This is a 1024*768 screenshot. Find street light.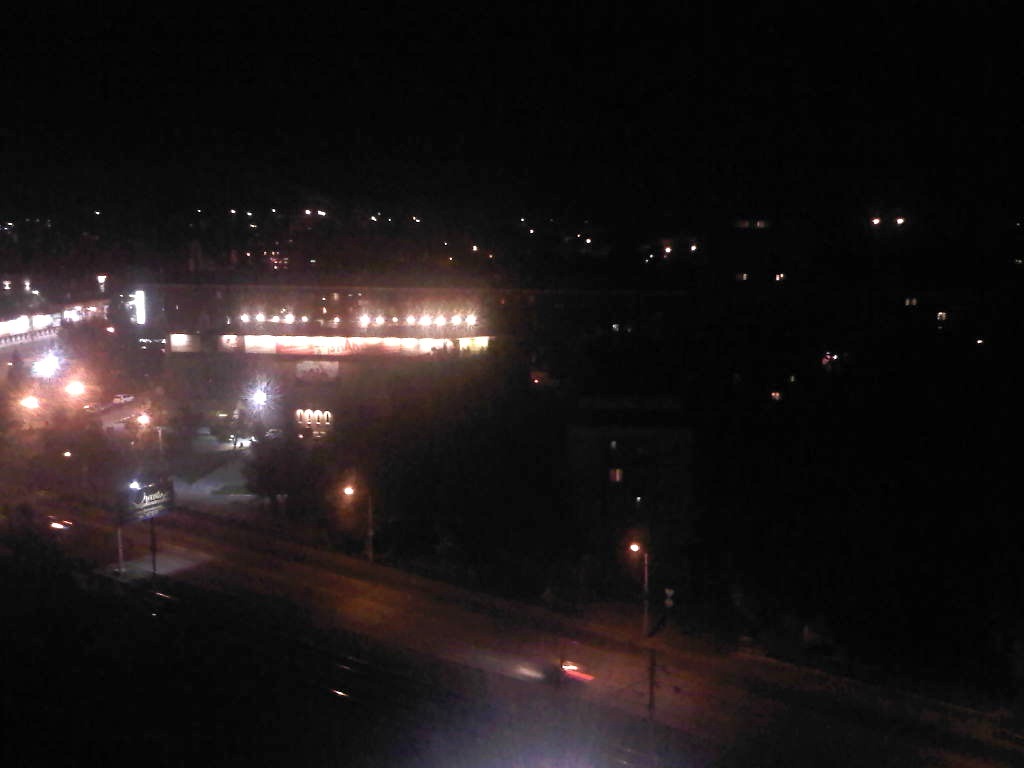
Bounding box: 334, 484, 377, 566.
